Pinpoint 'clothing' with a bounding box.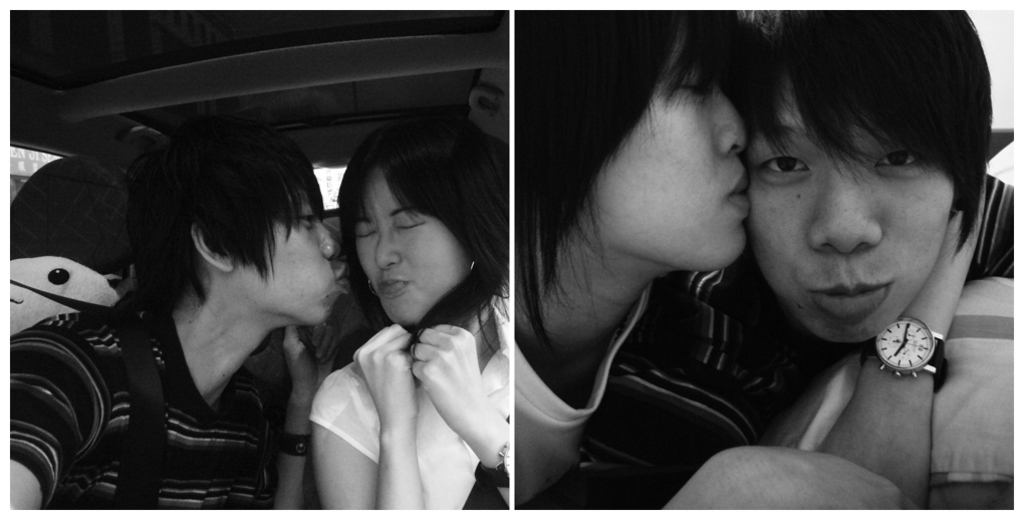
(left=37, top=210, right=363, bottom=519).
